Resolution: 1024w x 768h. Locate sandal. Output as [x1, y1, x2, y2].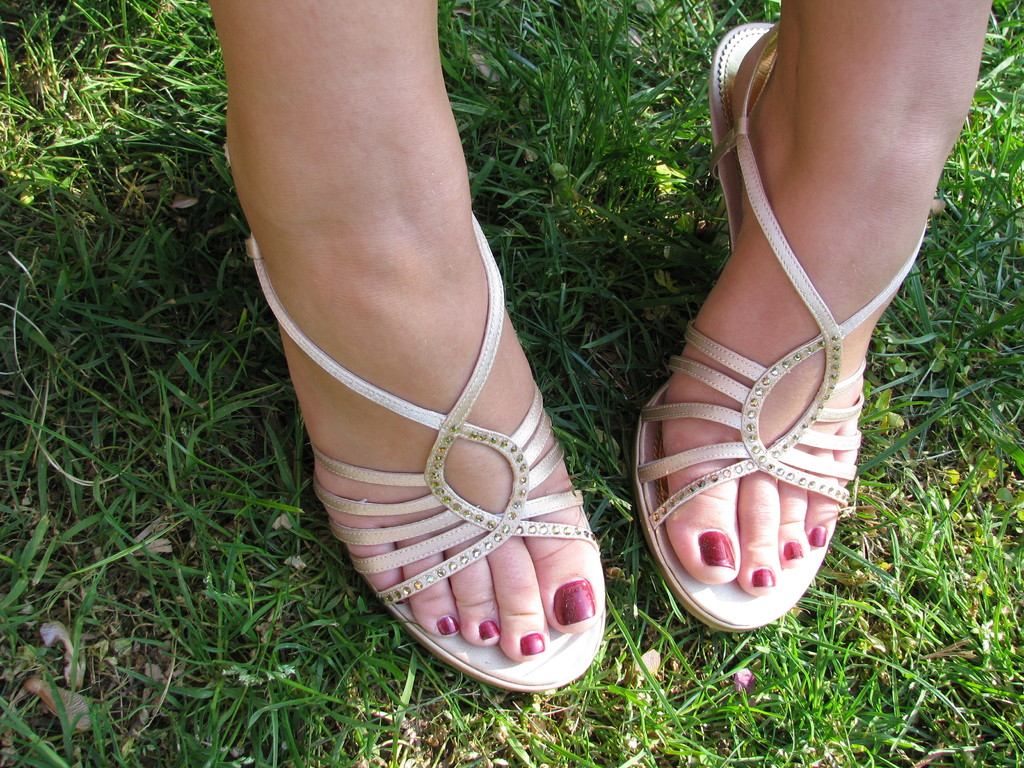
[639, 19, 927, 633].
